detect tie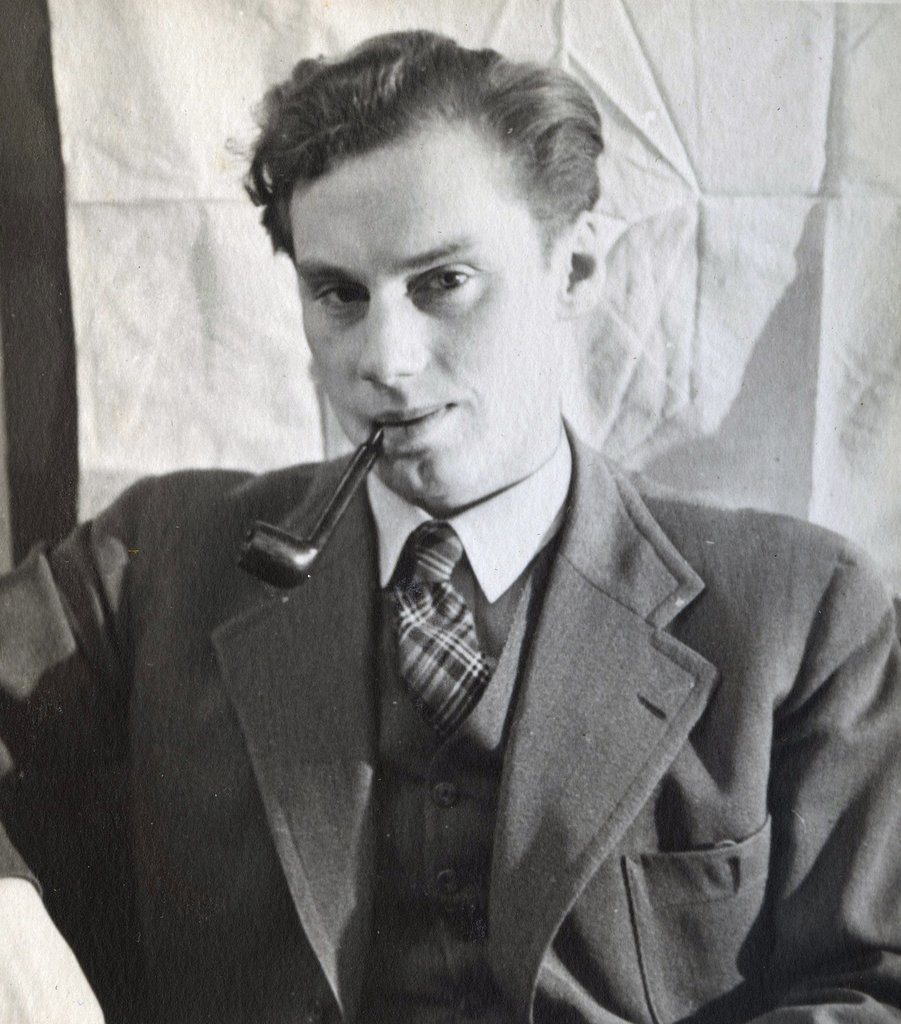
[x1=398, y1=528, x2=491, y2=731]
